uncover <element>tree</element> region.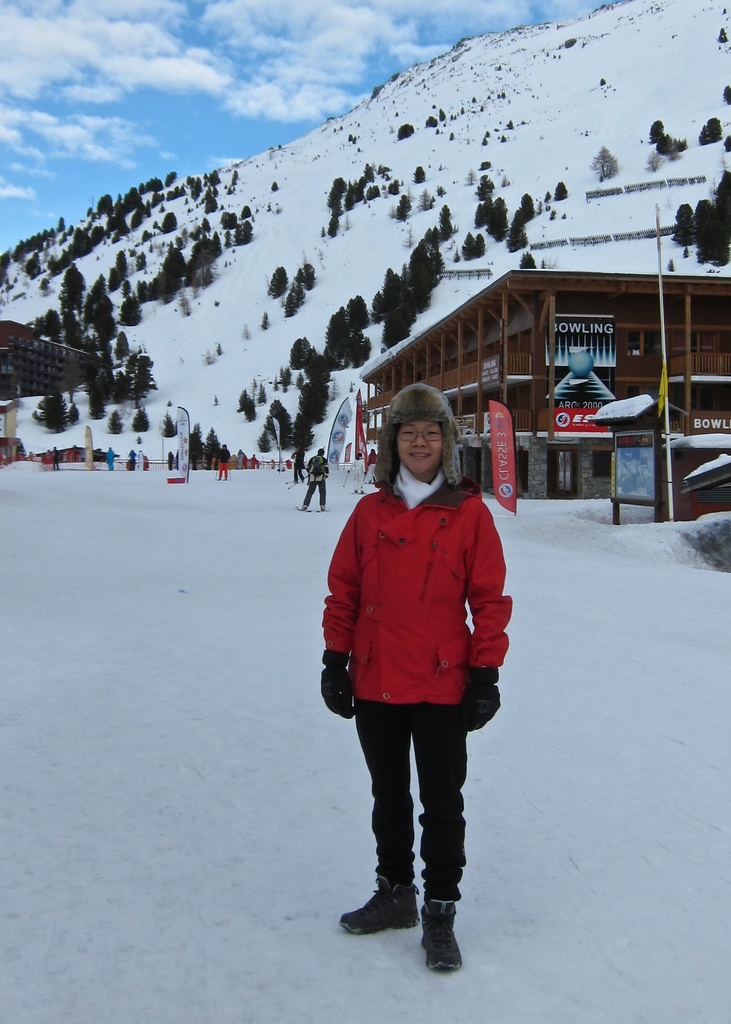
Uncovered: (696, 198, 718, 229).
